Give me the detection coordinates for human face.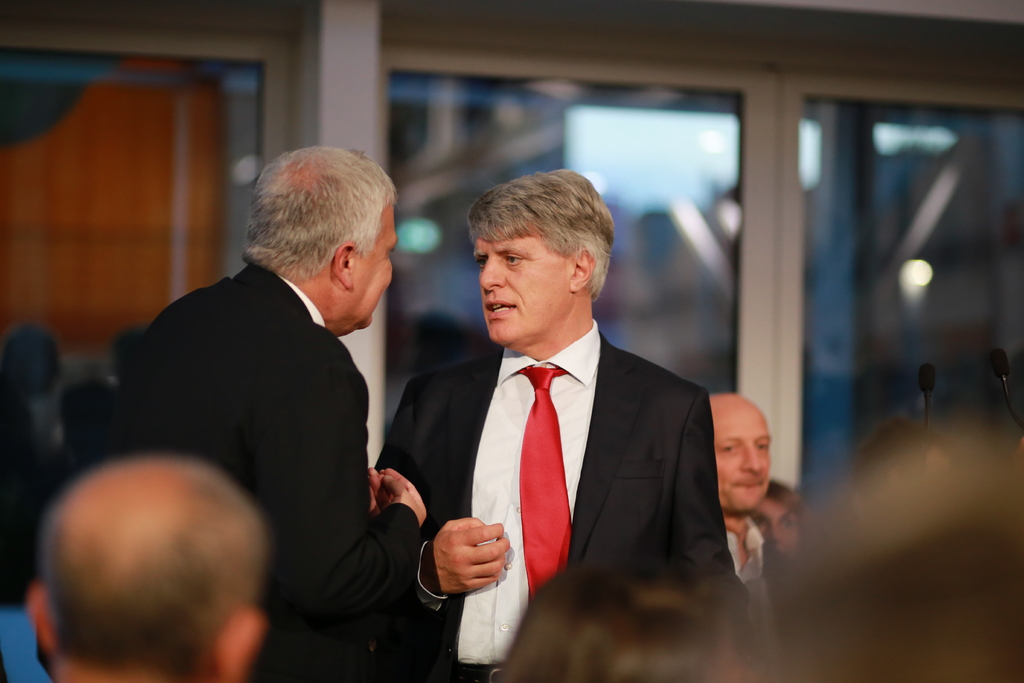
left=716, top=419, right=773, bottom=514.
